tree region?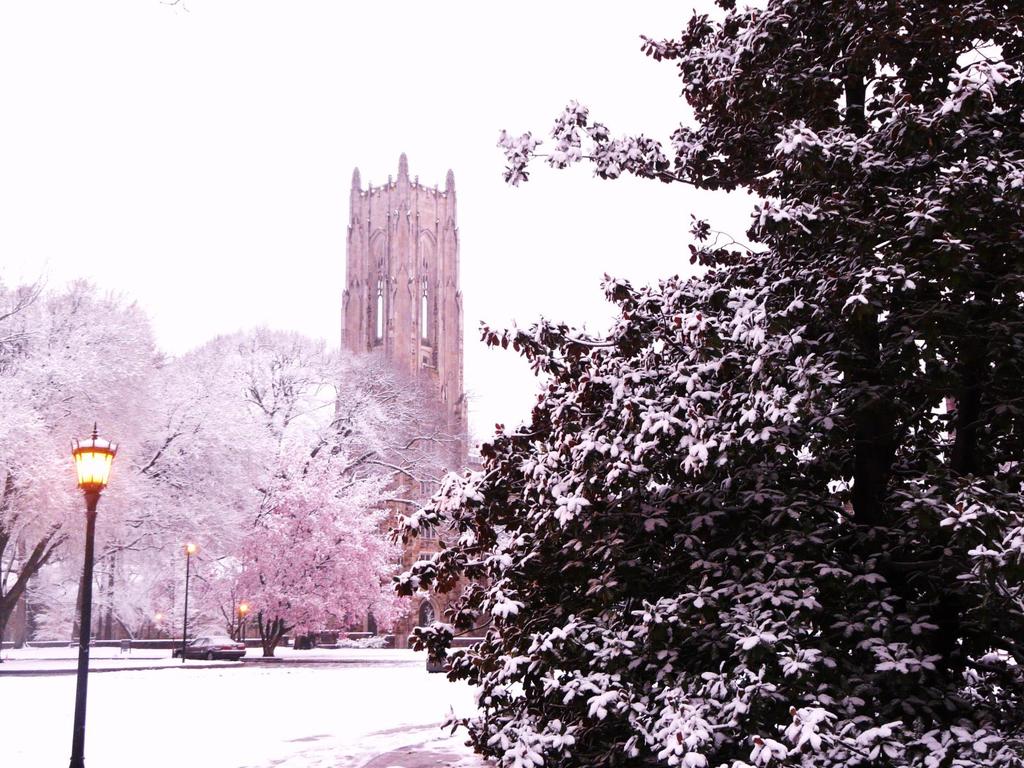
x1=382 y1=0 x2=1023 y2=767
